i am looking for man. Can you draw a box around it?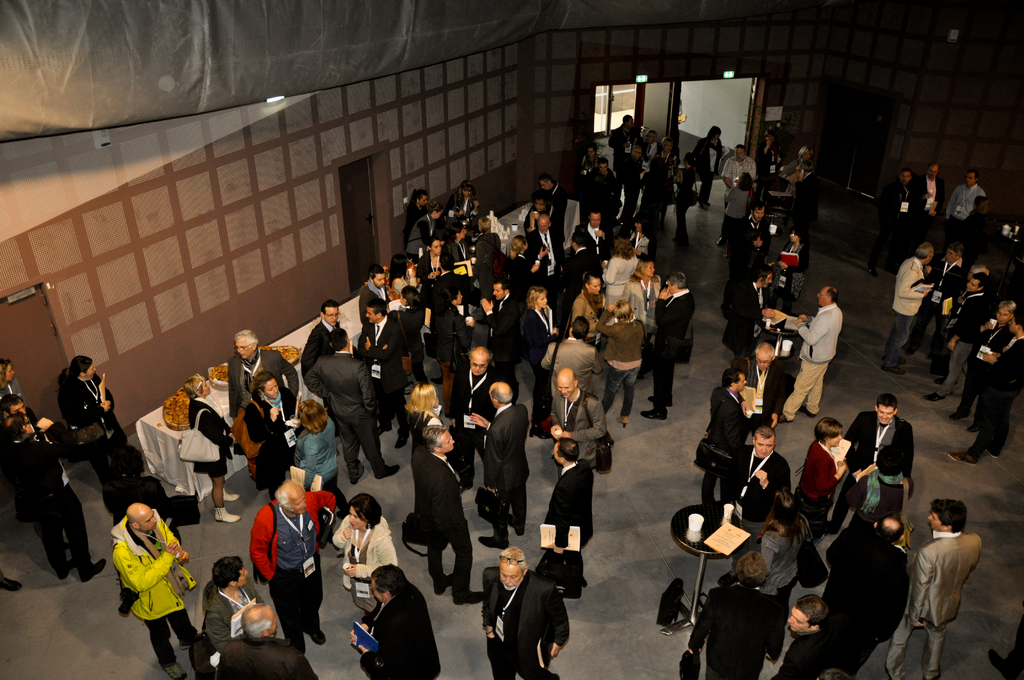
Sure, the bounding box is BBox(787, 158, 822, 271).
